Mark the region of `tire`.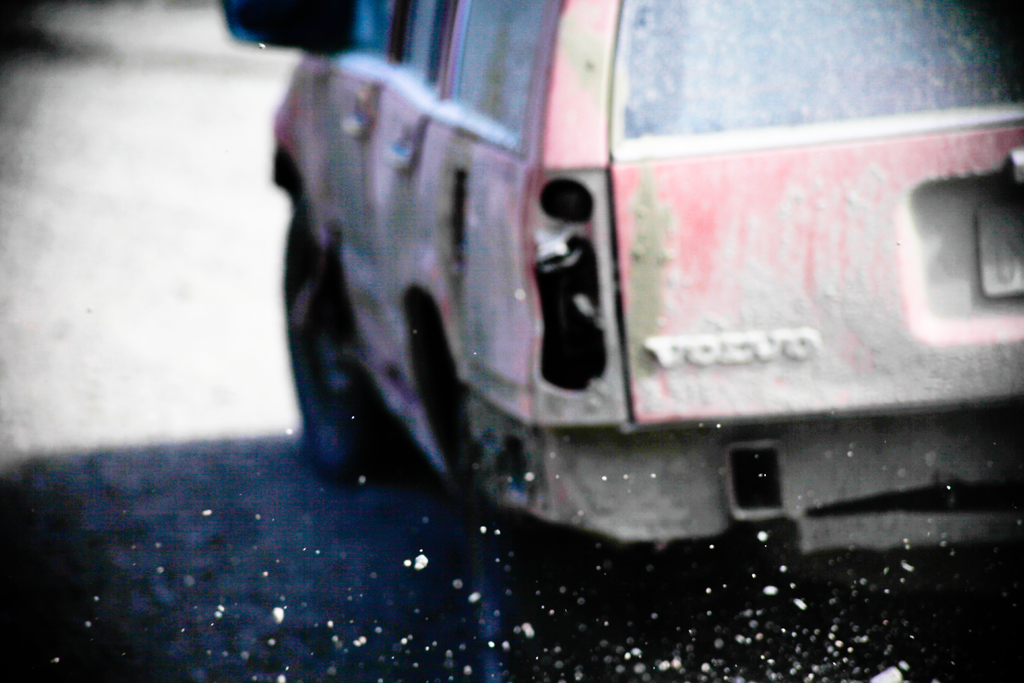
Region: bbox(279, 211, 386, 486).
